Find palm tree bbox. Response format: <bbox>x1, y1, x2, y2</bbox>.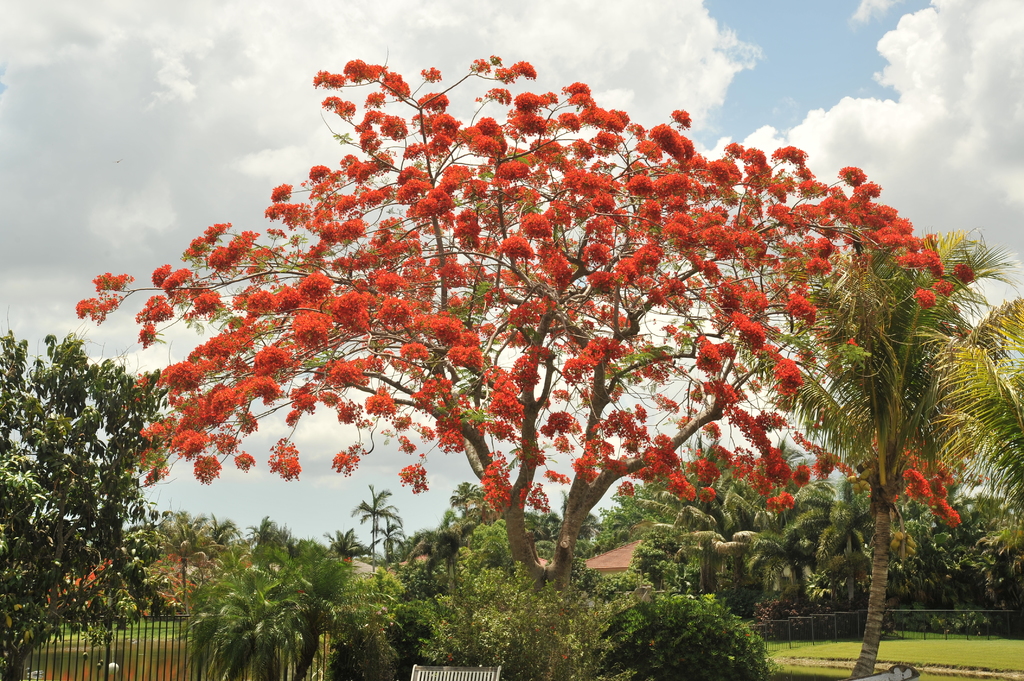
<bbox>353, 476, 404, 577</bbox>.
